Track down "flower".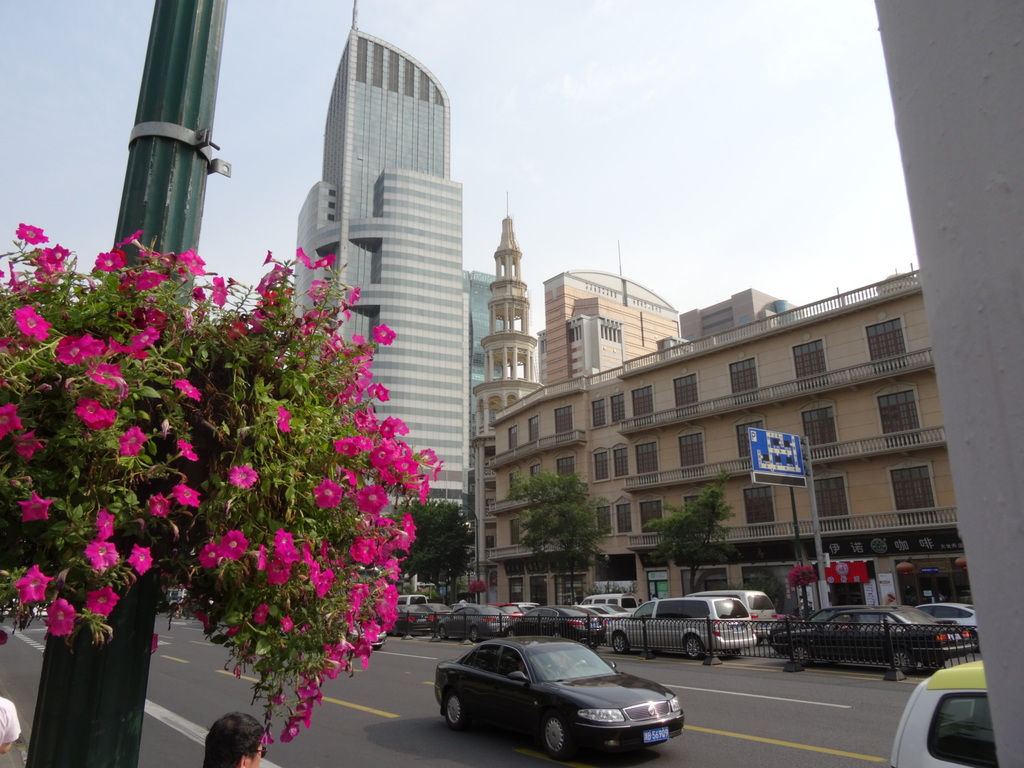
Tracked to box(201, 543, 215, 570).
